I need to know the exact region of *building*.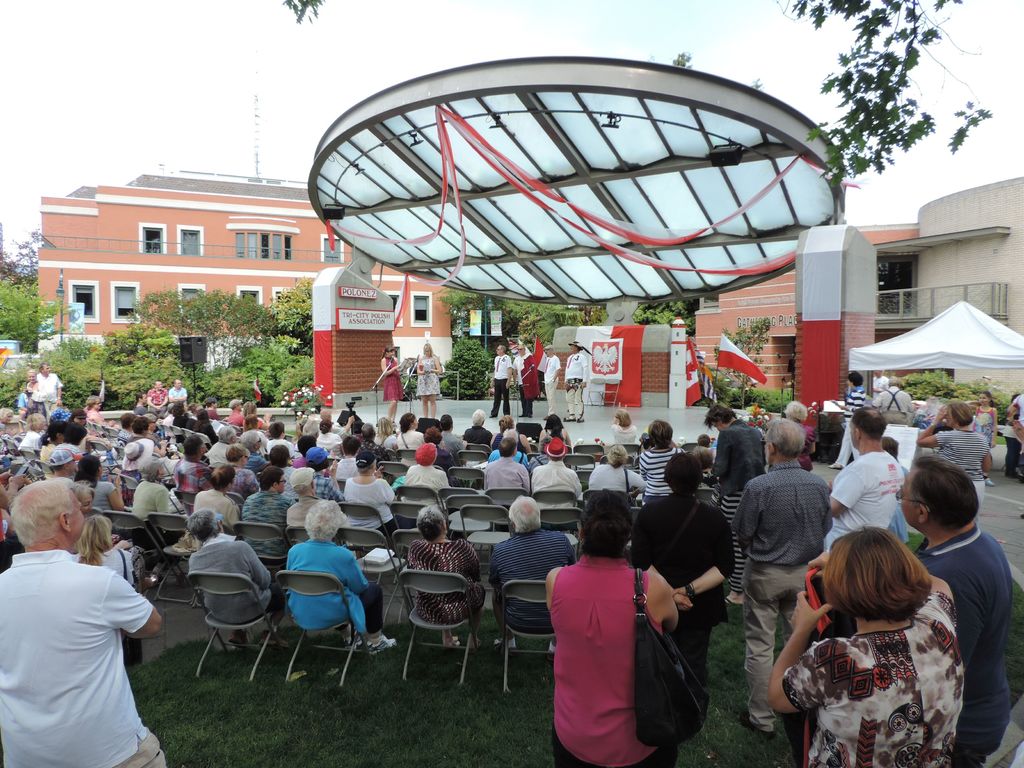
Region: bbox=(697, 177, 1023, 397).
